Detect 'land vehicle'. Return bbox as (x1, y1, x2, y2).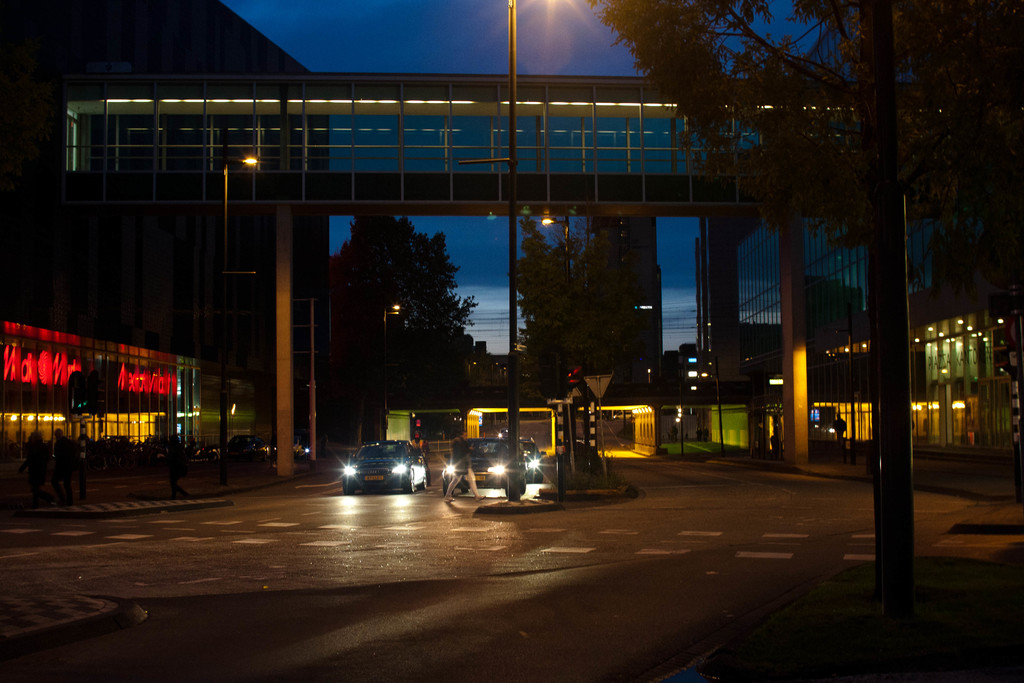
(516, 434, 546, 481).
